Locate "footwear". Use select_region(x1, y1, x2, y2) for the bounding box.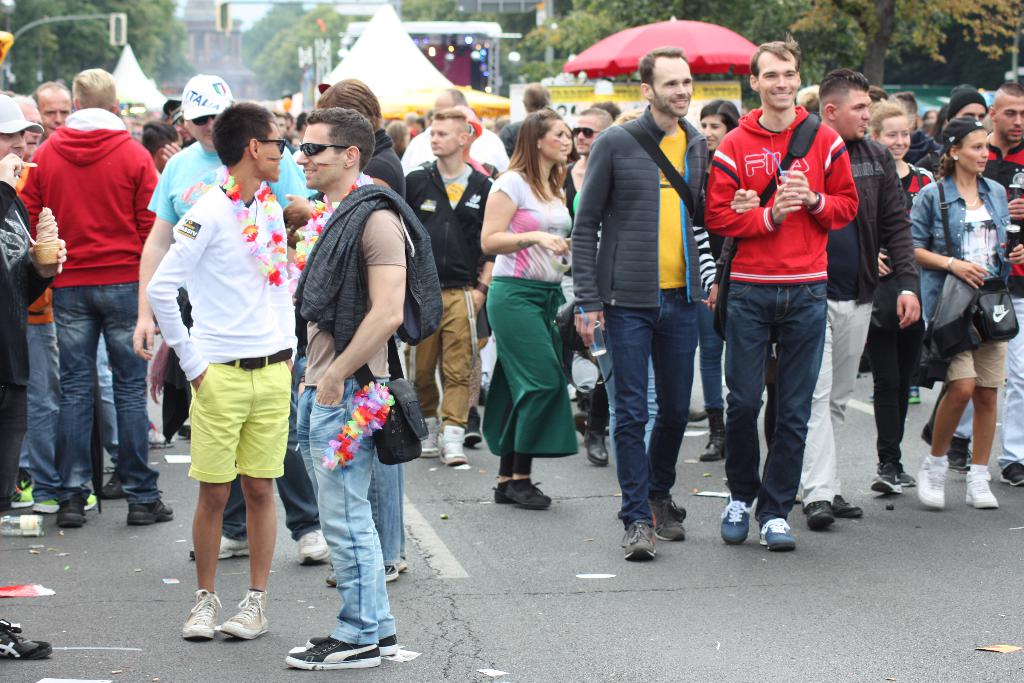
select_region(60, 497, 92, 516).
